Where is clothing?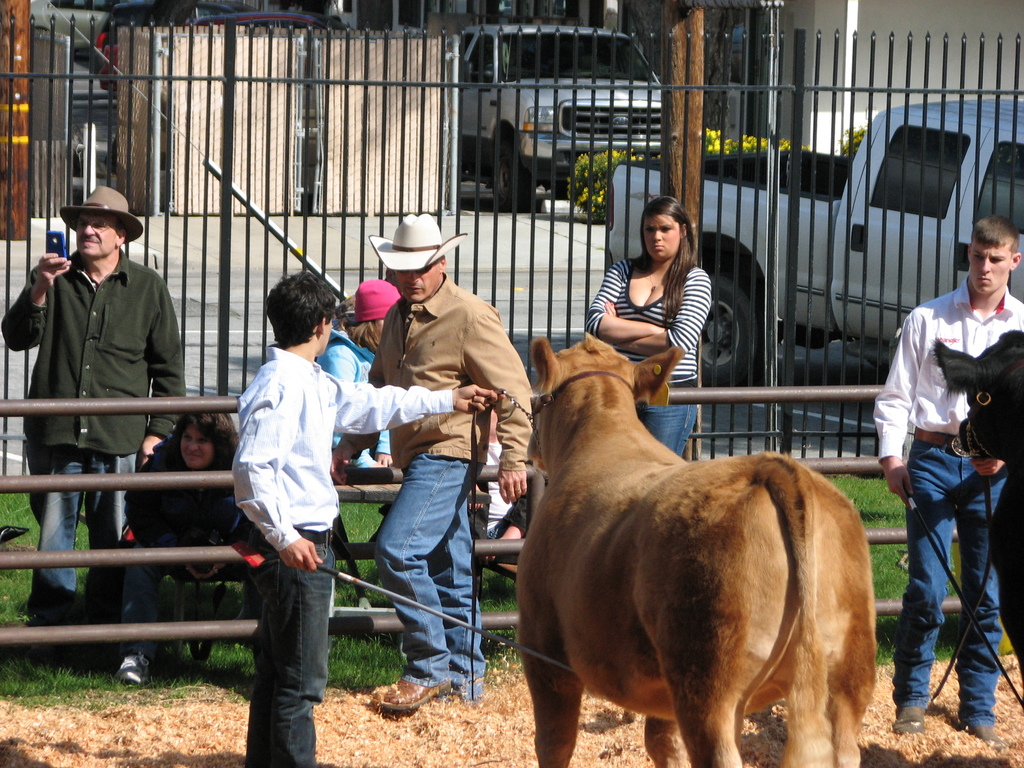
rect(233, 359, 465, 752).
